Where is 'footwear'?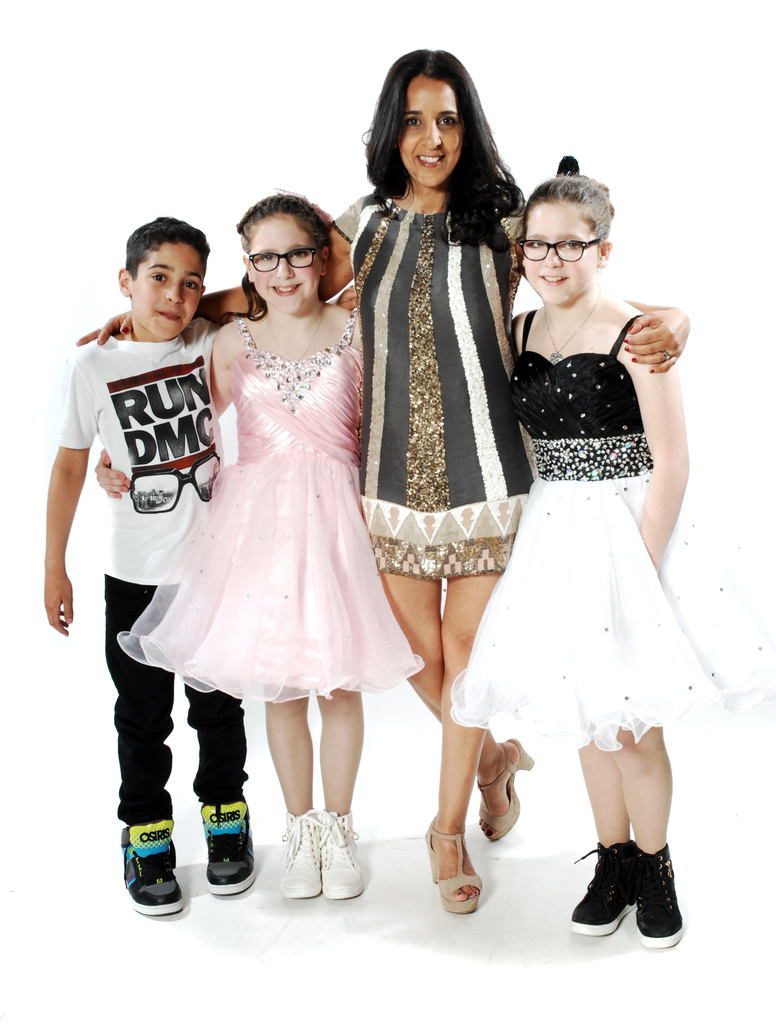
pyautogui.locateOnScreen(567, 833, 631, 938).
